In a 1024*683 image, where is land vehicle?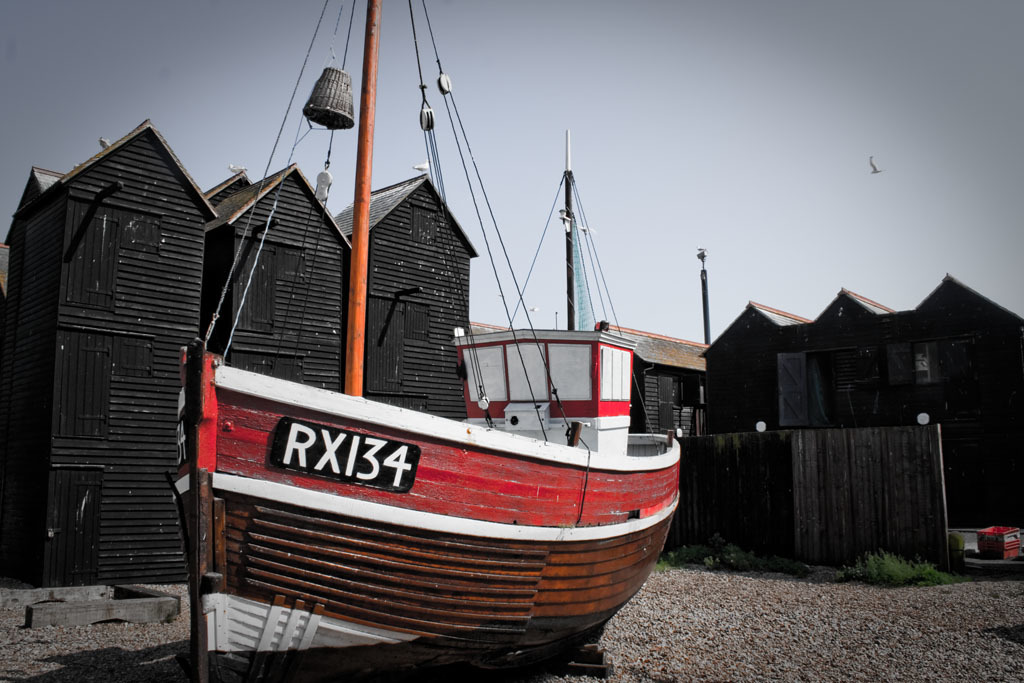
locate(160, 332, 701, 661).
